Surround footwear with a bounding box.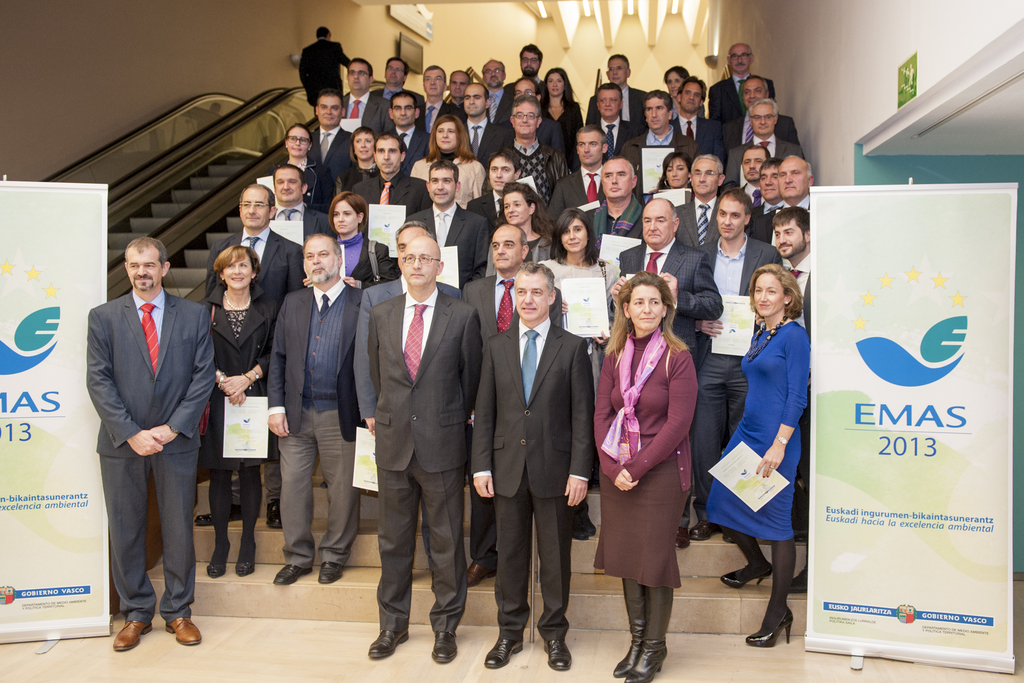
crop(467, 552, 496, 588).
